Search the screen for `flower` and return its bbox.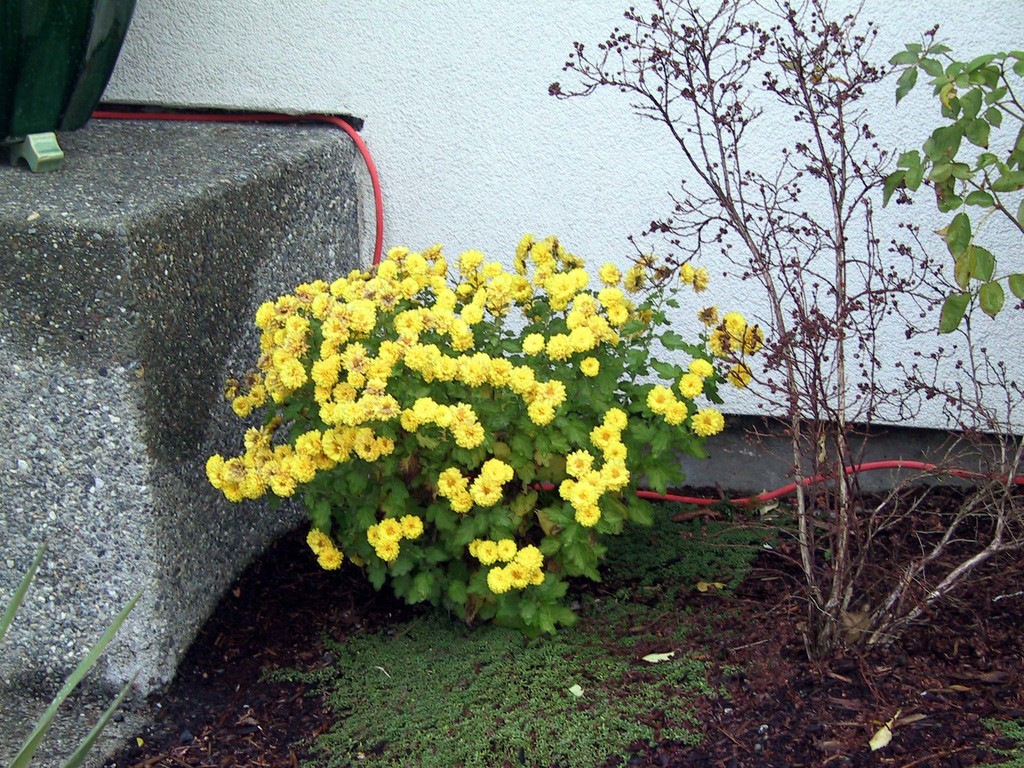
Found: 494, 538, 514, 561.
